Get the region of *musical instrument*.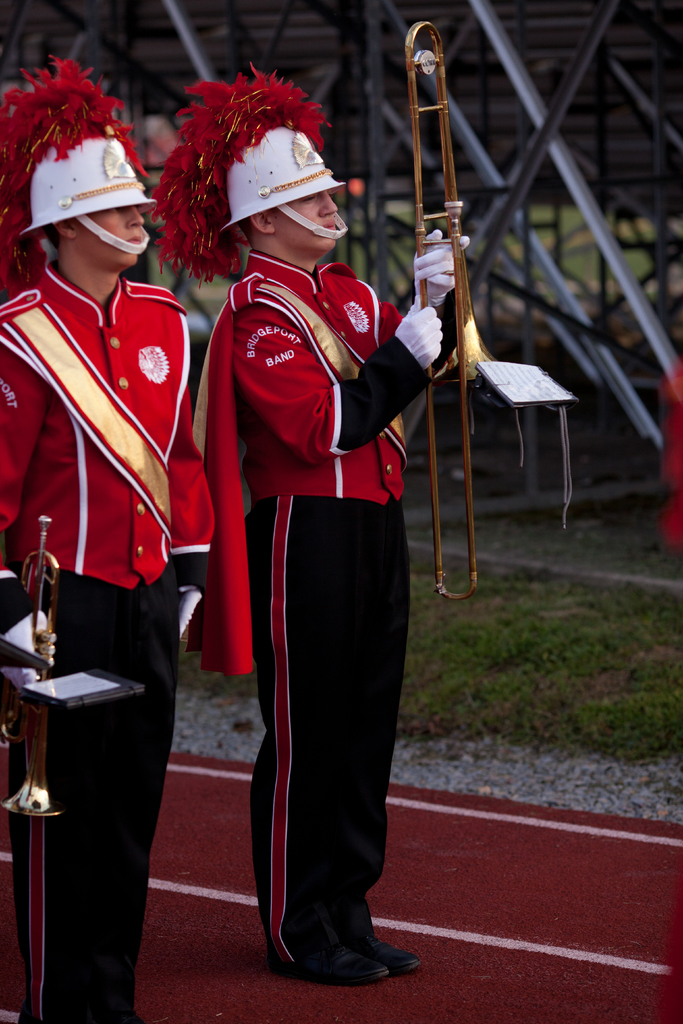
pyautogui.locateOnScreen(0, 500, 86, 829).
